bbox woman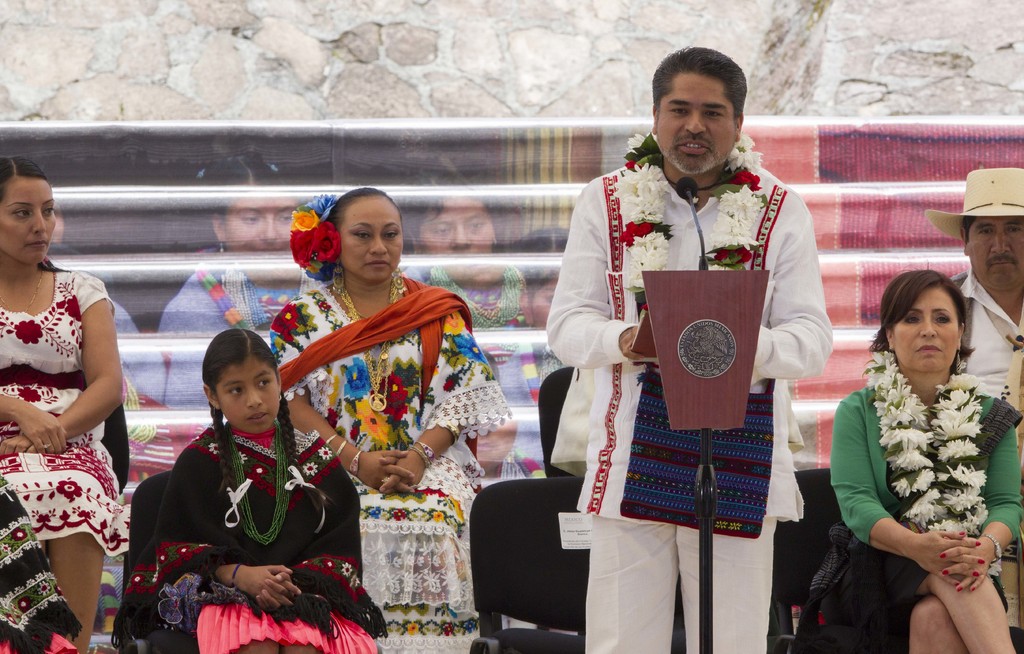
<bbox>262, 192, 489, 632</bbox>
